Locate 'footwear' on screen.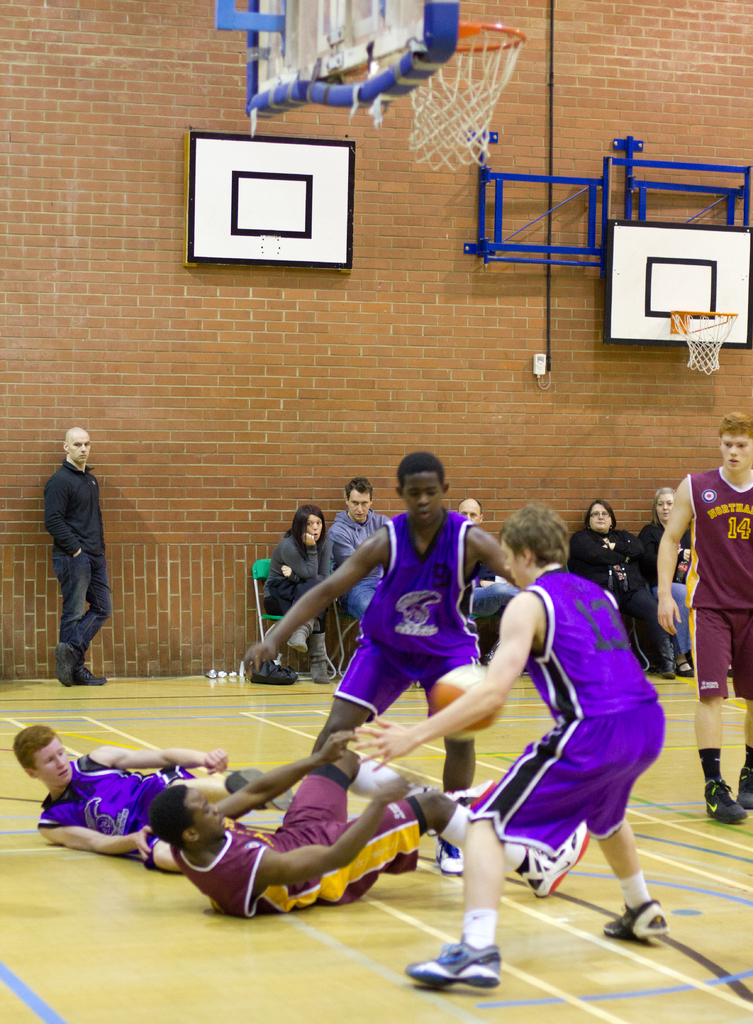
On screen at bbox=(426, 833, 464, 872).
